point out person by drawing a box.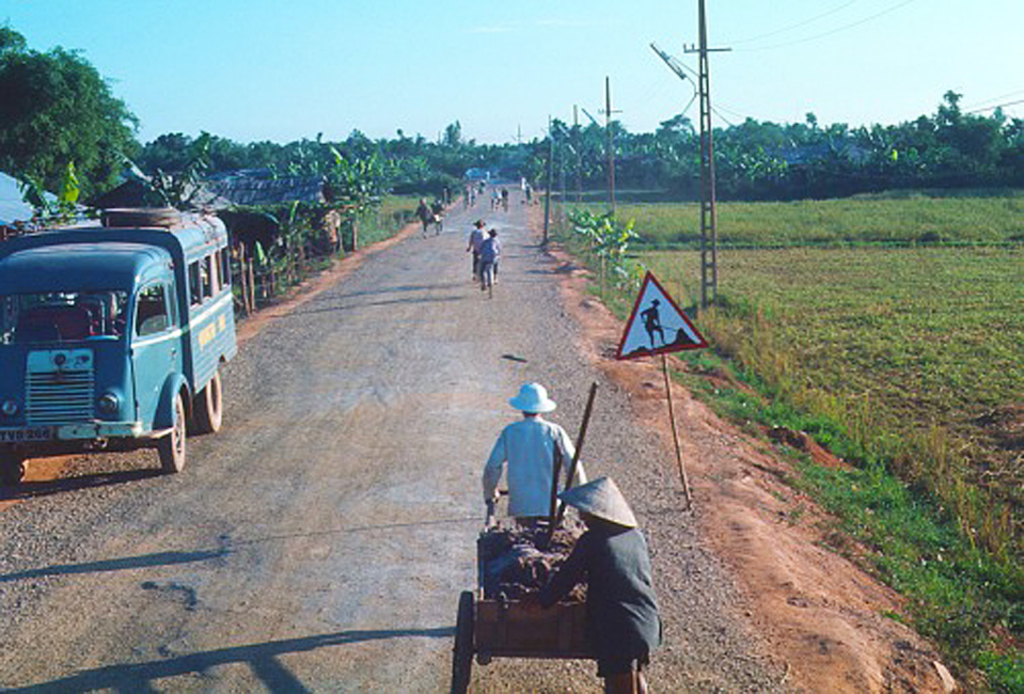
(x1=418, y1=198, x2=434, y2=234).
